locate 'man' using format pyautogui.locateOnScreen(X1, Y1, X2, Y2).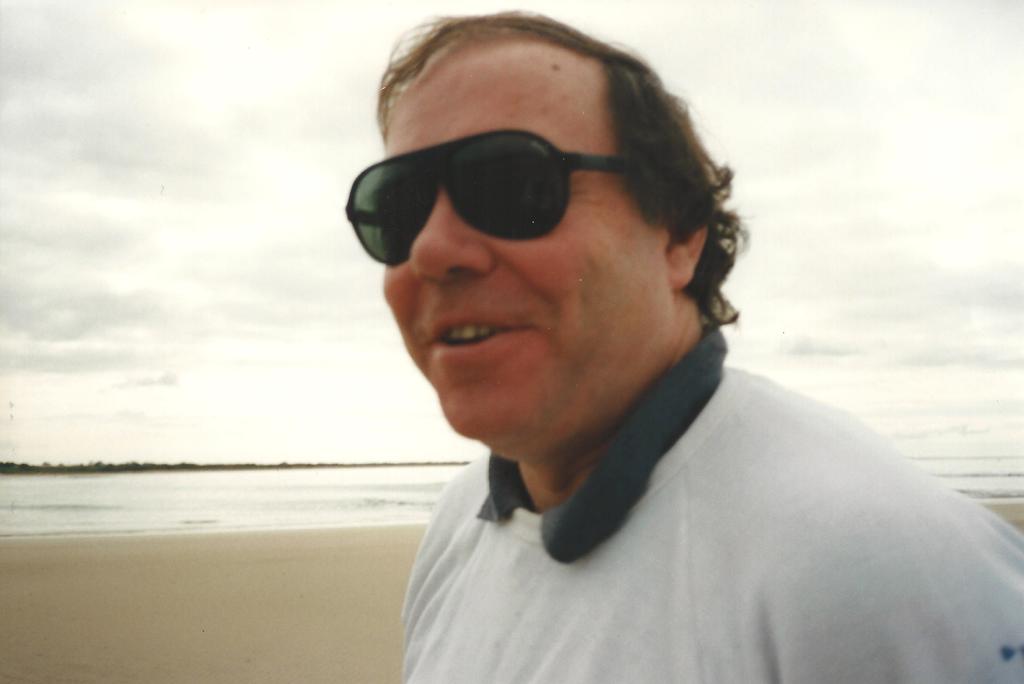
pyautogui.locateOnScreen(273, 0, 1023, 683).
